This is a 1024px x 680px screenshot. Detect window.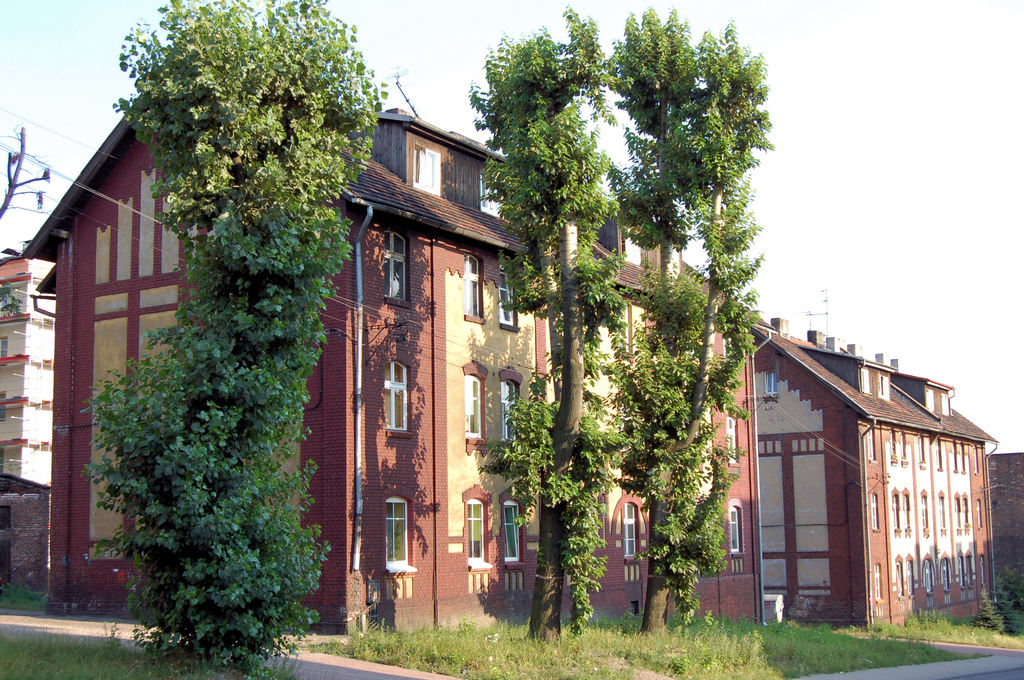
<bbox>967, 502, 968, 525</bbox>.
